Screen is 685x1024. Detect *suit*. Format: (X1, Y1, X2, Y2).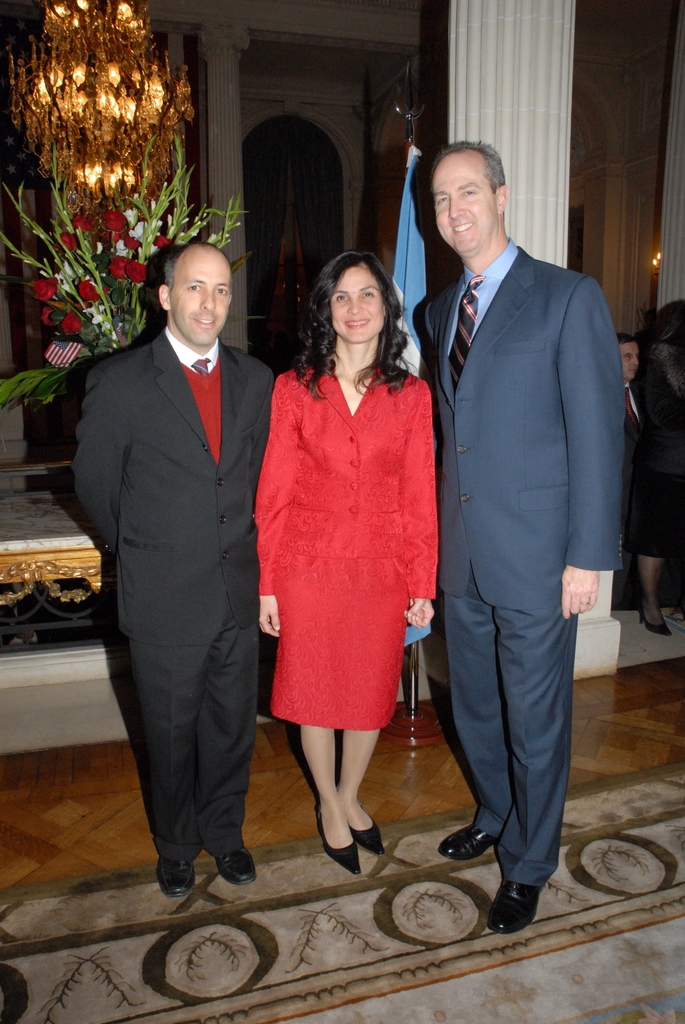
(75, 325, 274, 869).
